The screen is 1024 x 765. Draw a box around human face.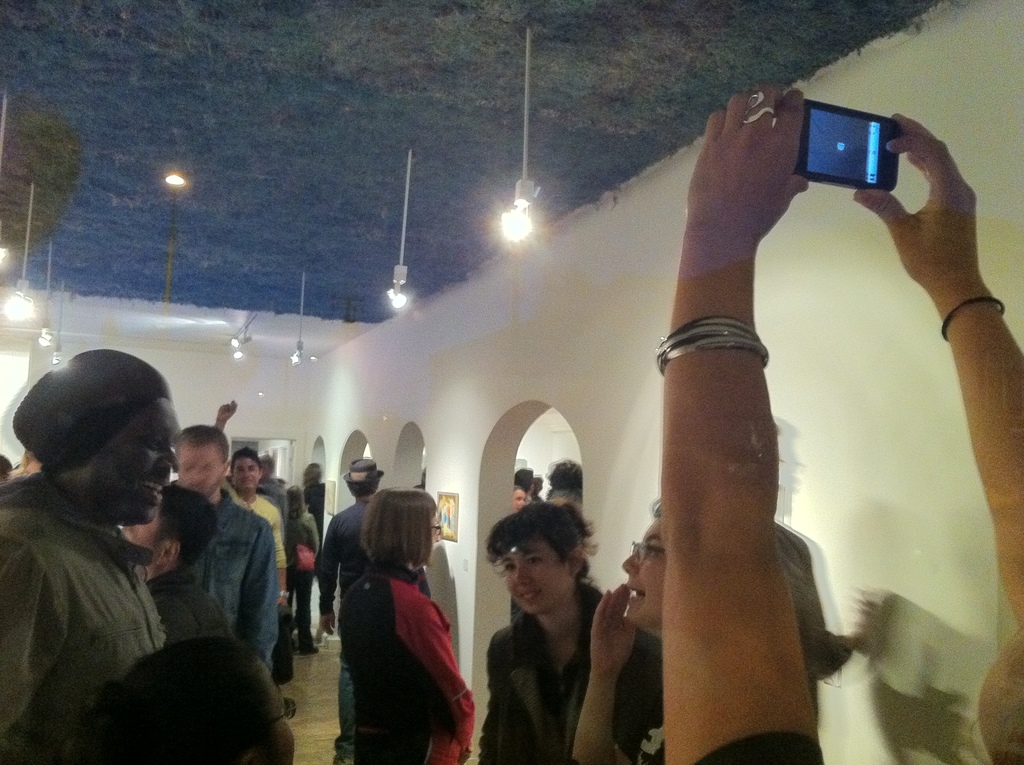
<bbox>620, 519, 667, 629</bbox>.
